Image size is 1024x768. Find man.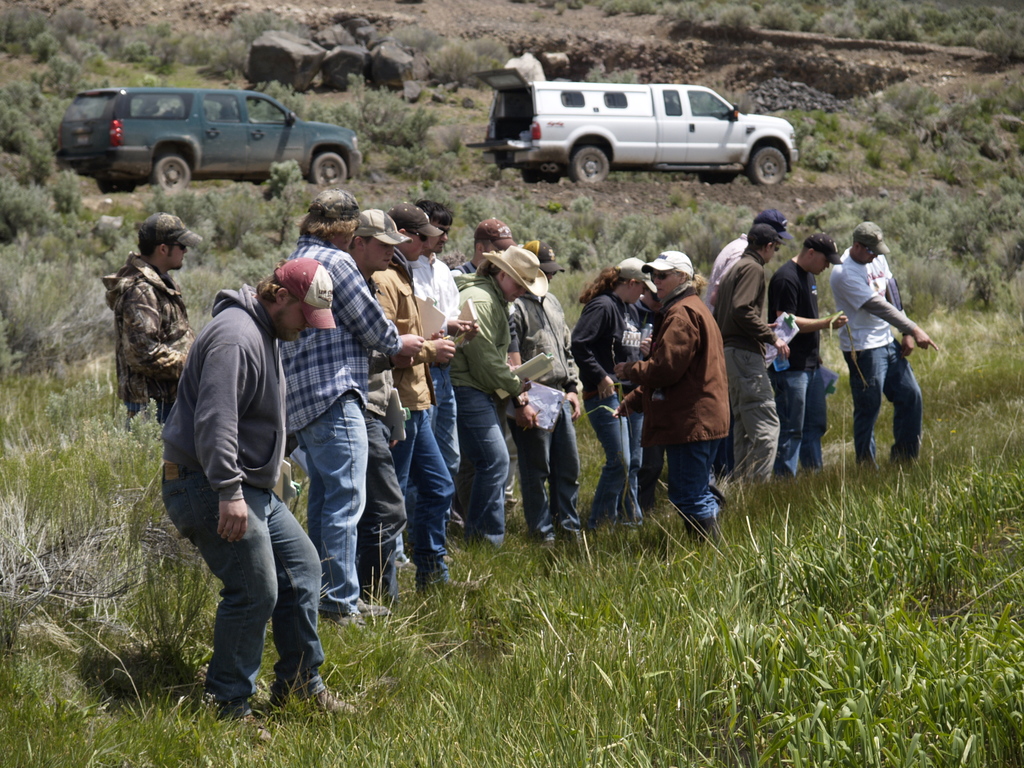
708:203:795:468.
